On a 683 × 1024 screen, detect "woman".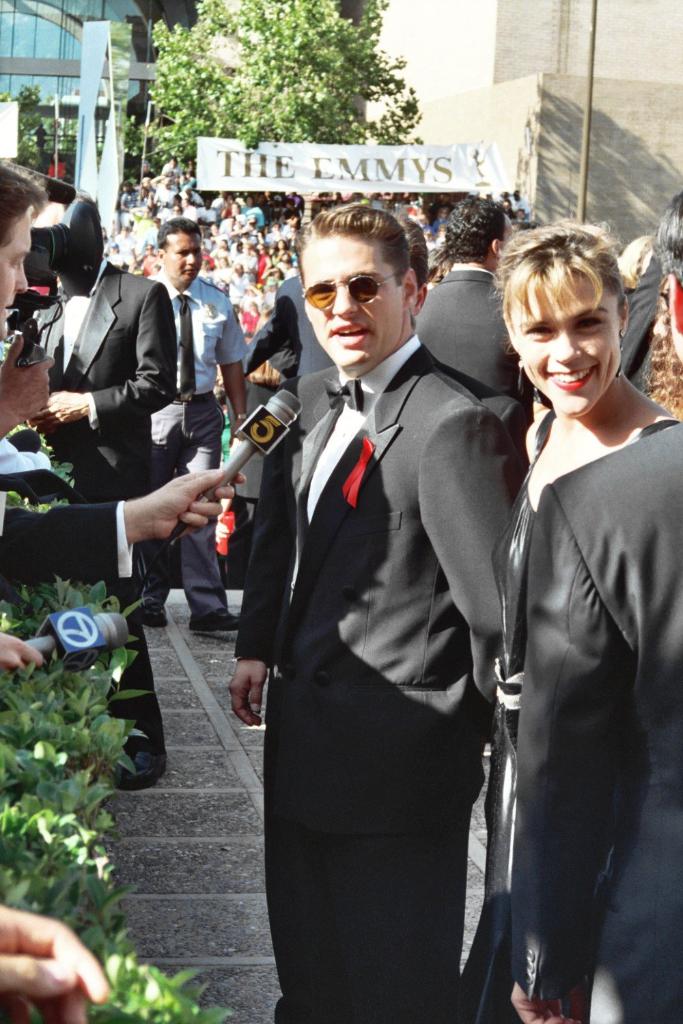
box(208, 239, 227, 266).
